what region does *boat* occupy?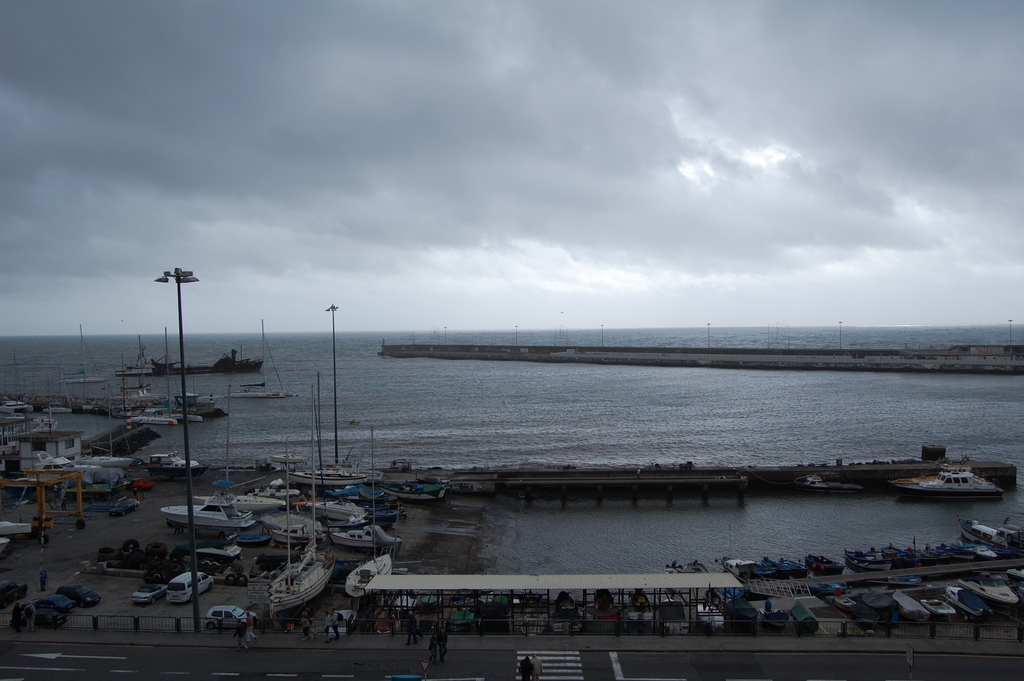
x1=367, y1=470, x2=378, y2=477.
